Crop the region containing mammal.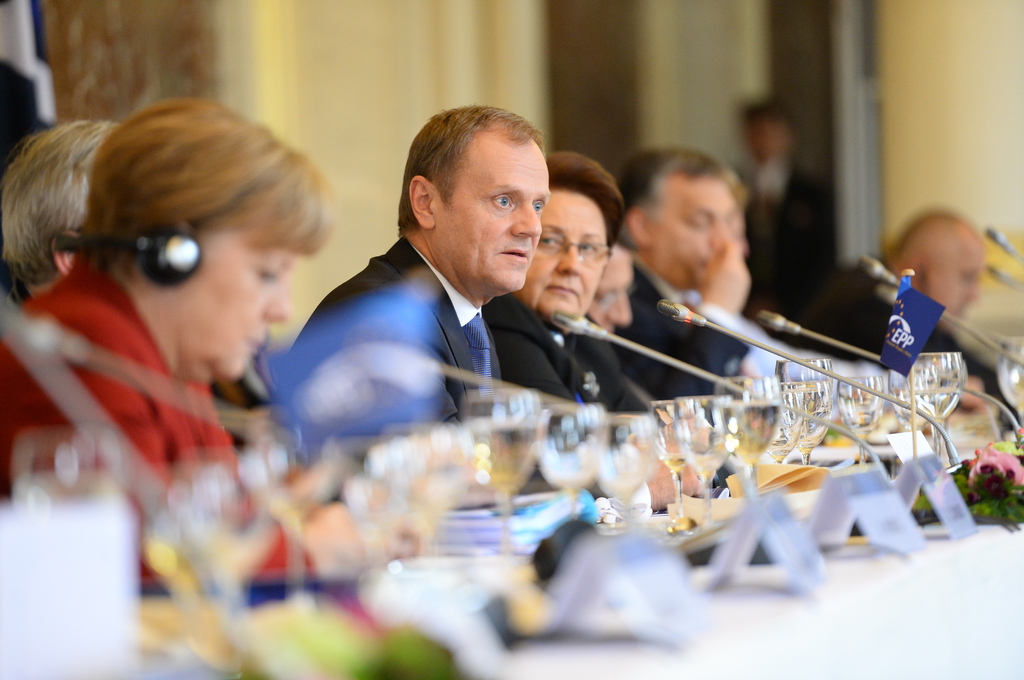
Crop region: 612, 143, 806, 410.
